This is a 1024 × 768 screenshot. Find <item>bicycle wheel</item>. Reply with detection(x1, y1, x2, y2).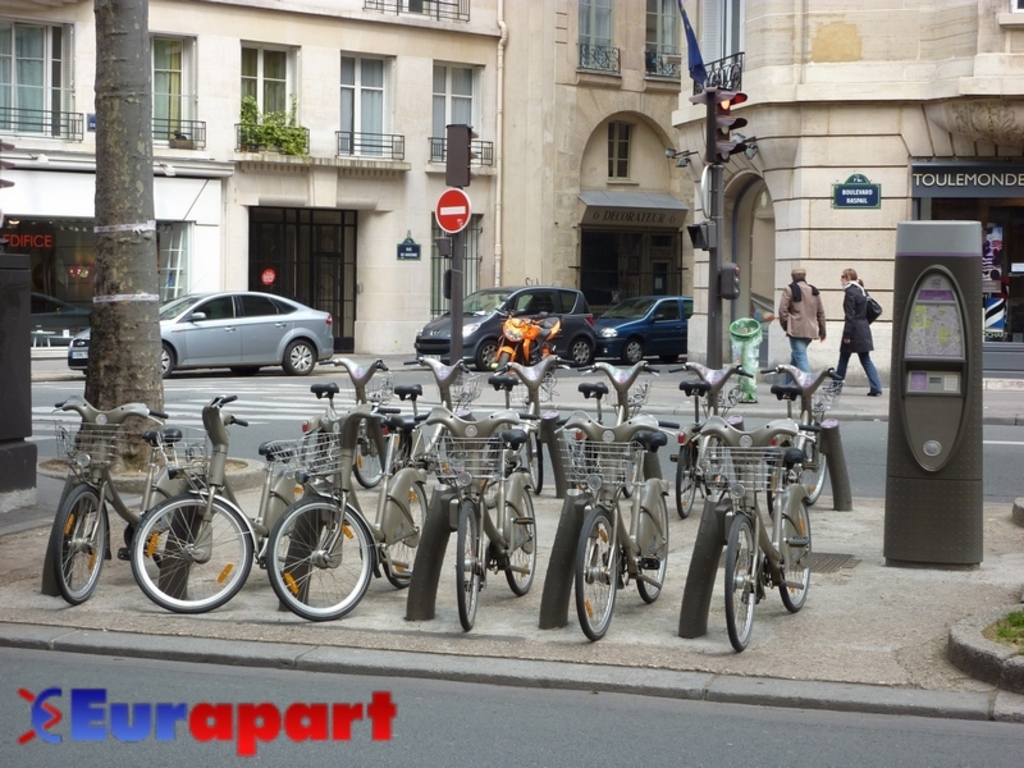
detection(122, 497, 237, 612).
